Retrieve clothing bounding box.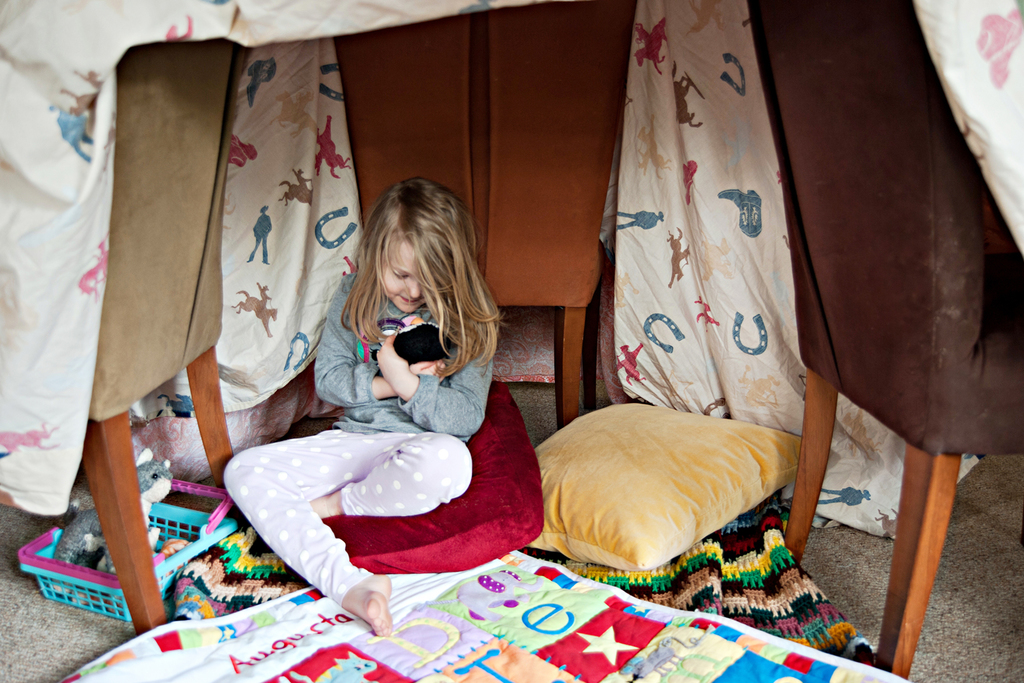
Bounding box: (left=219, top=276, right=490, bottom=600).
